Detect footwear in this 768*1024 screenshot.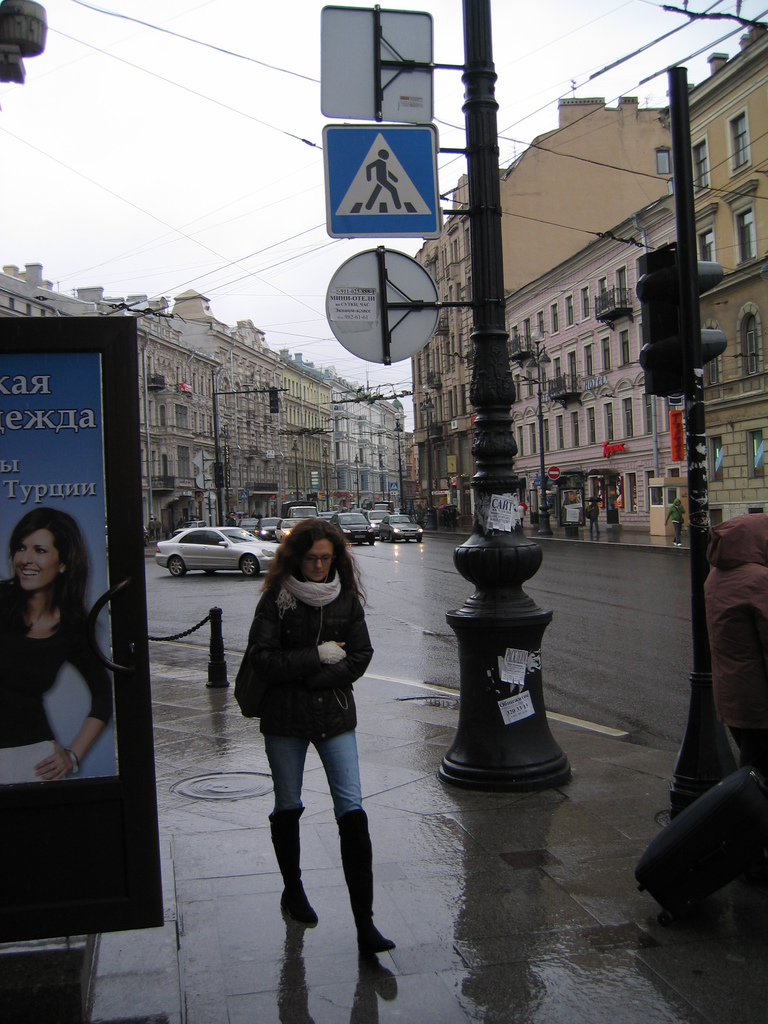
Detection: box=[267, 809, 310, 924].
